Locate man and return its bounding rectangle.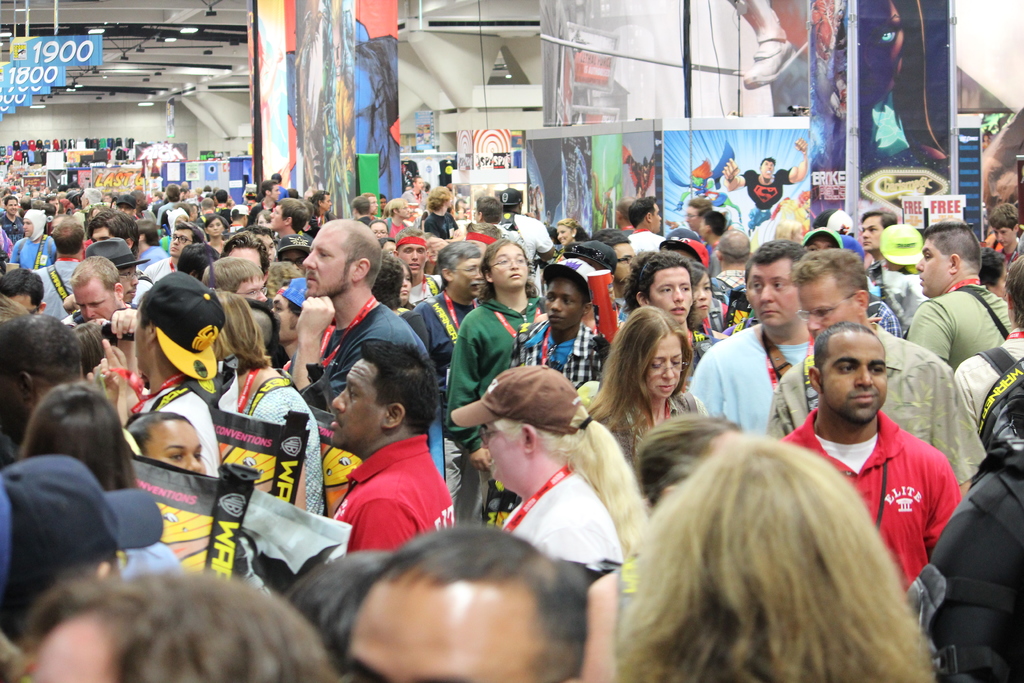
[687,236,812,438].
